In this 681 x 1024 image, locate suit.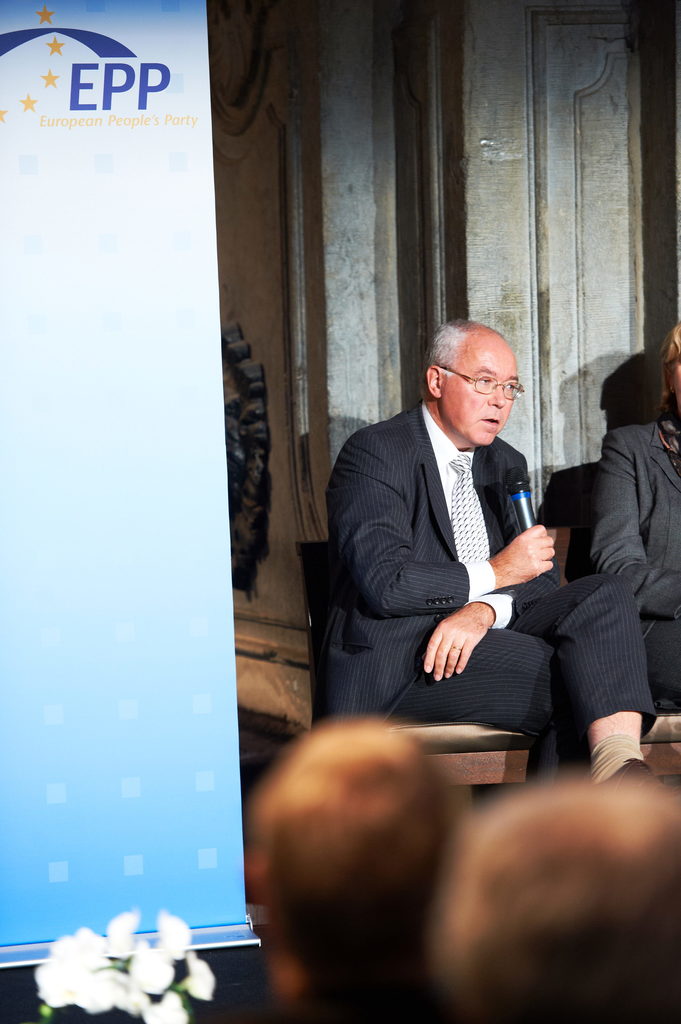
Bounding box: [left=593, top=421, right=680, bottom=710].
